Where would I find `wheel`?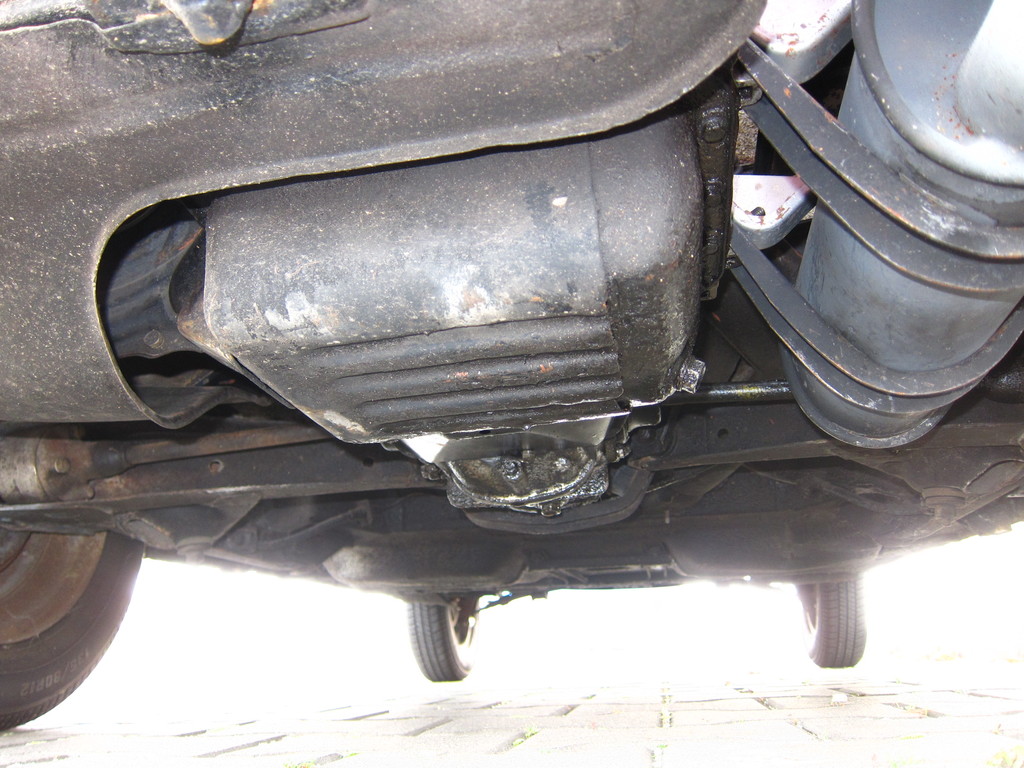
At {"x1": 0, "y1": 527, "x2": 146, "y2": 727}.
